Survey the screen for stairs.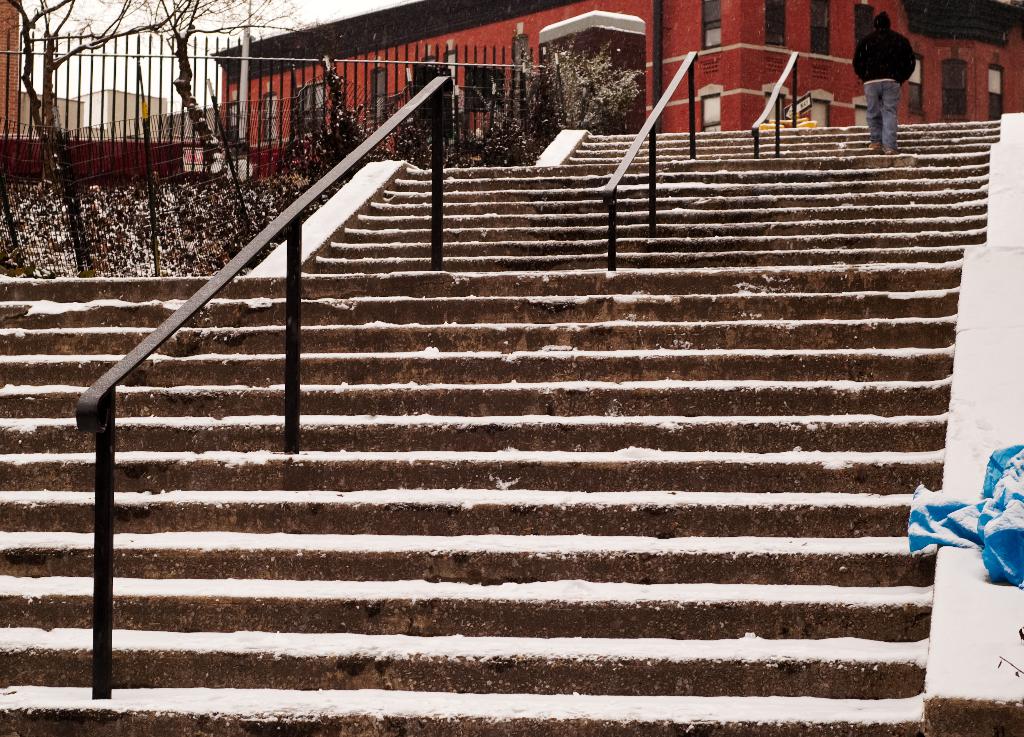
Survey found: left=0, top=113, right=1007, bottom=736.
